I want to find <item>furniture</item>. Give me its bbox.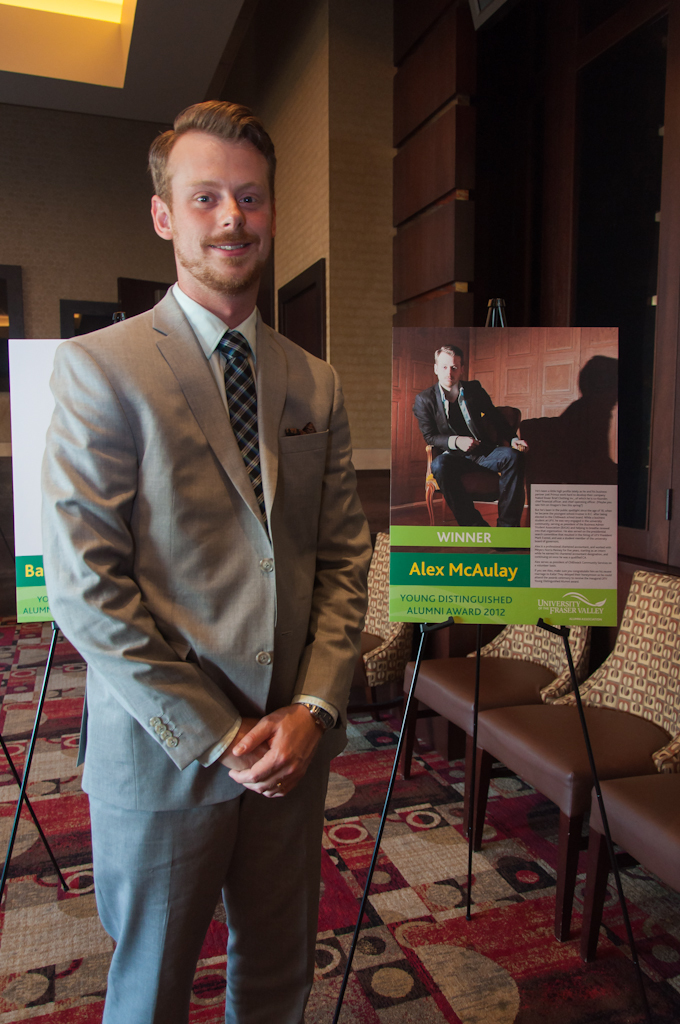
locate(426, 405, 529, 527).
